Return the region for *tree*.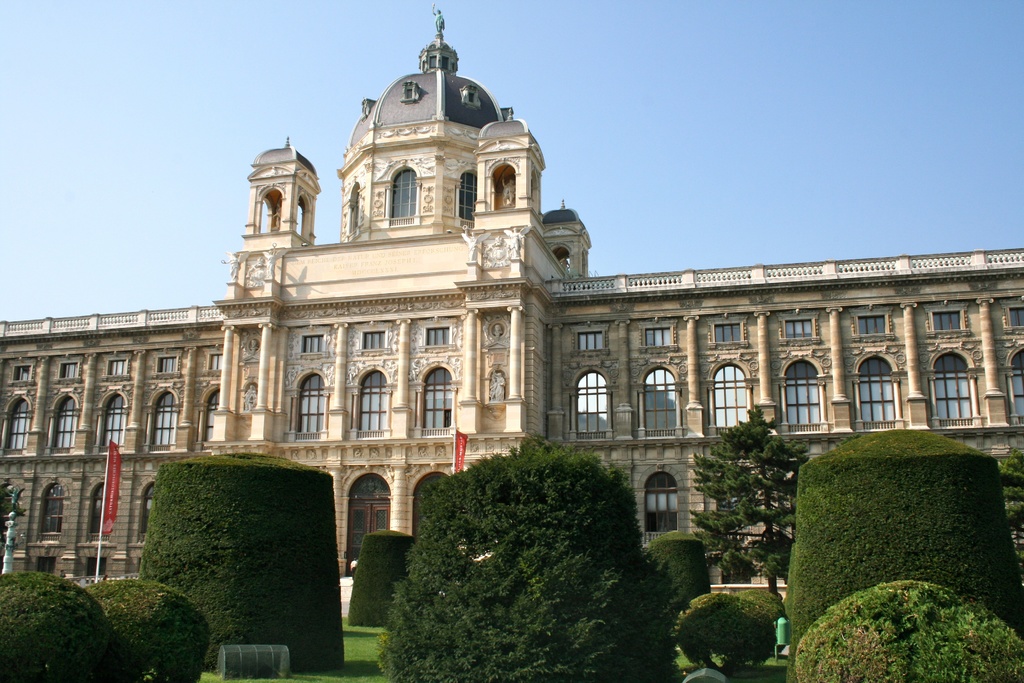
[0, 483, 26, 563].
